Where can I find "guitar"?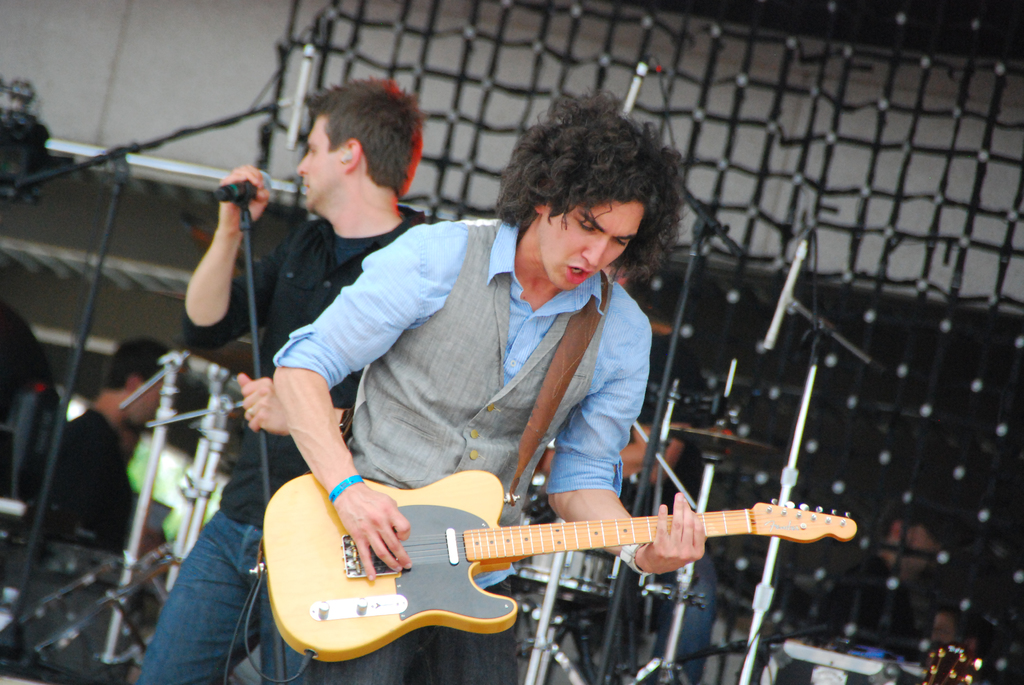
You can find it at (x1=246, y1=466, x2=874, y2=662).
